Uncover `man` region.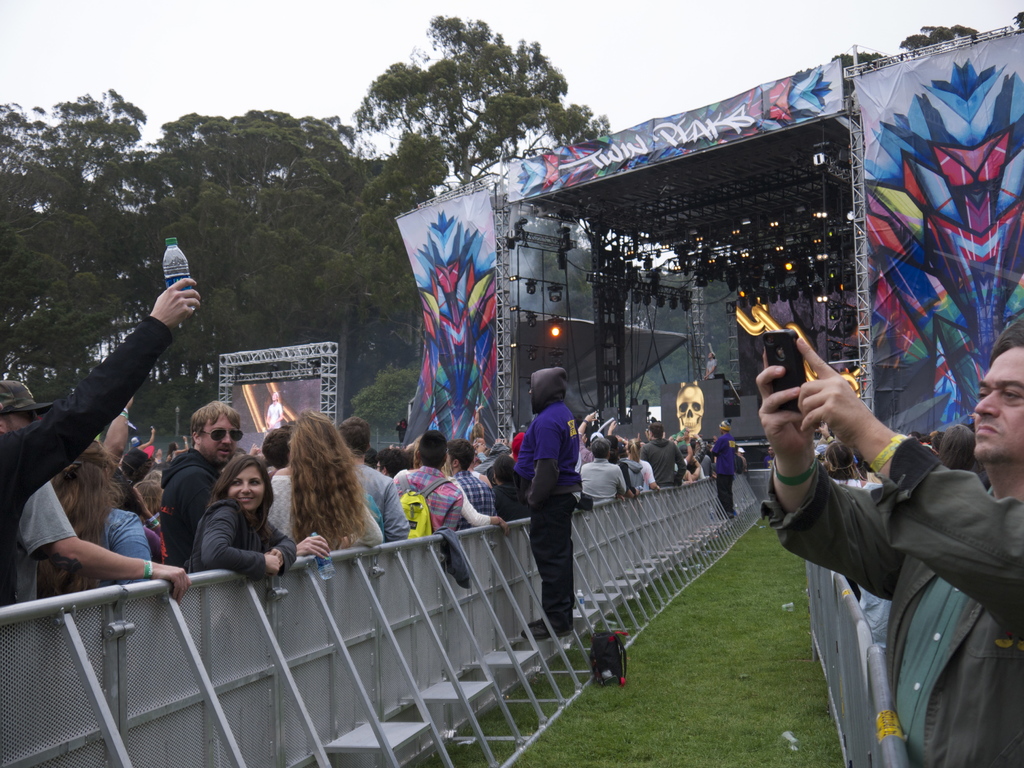
Uncovered: {"left": 579, "top": 436, "right": 625, "bottom": 500}.
